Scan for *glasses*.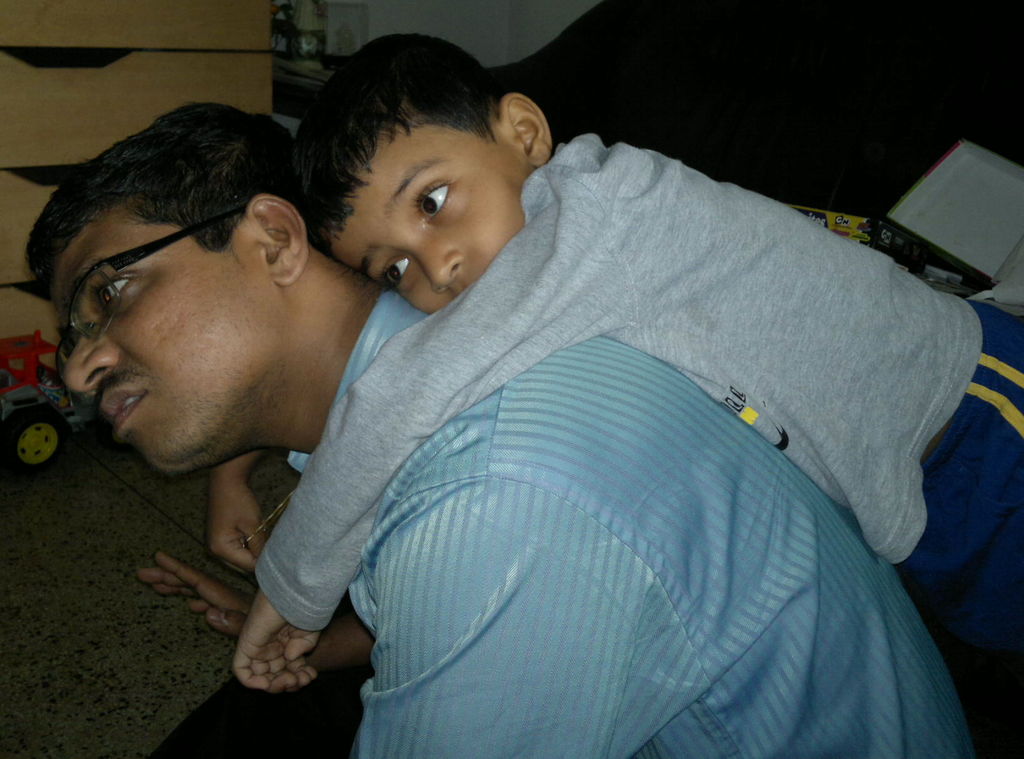
Scan result: (58,205,243,376).
